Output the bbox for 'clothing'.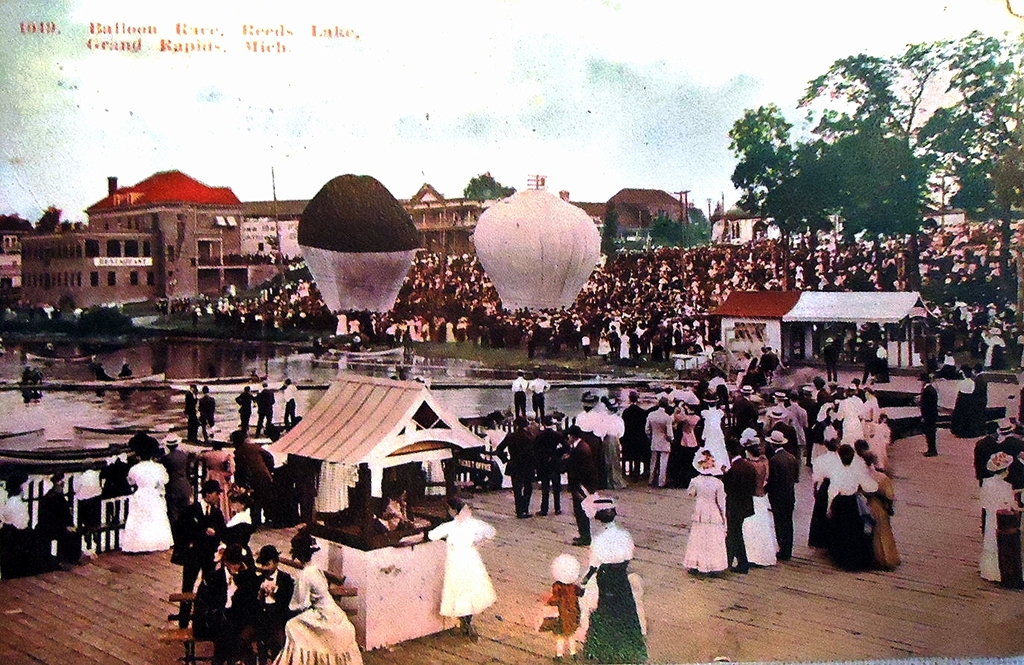
x1=572, y1=406, x2=605, y2=445.
